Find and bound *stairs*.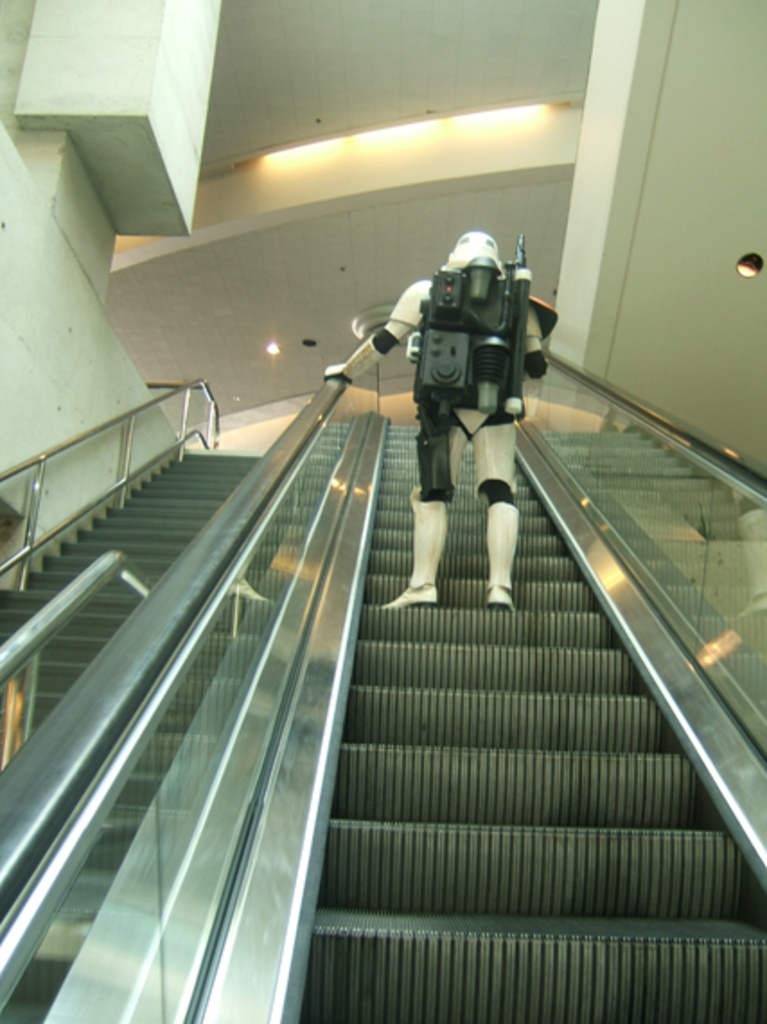
Bound: {"x1": 2, "y1": 375, "x2": 304, "y2": 941}.
